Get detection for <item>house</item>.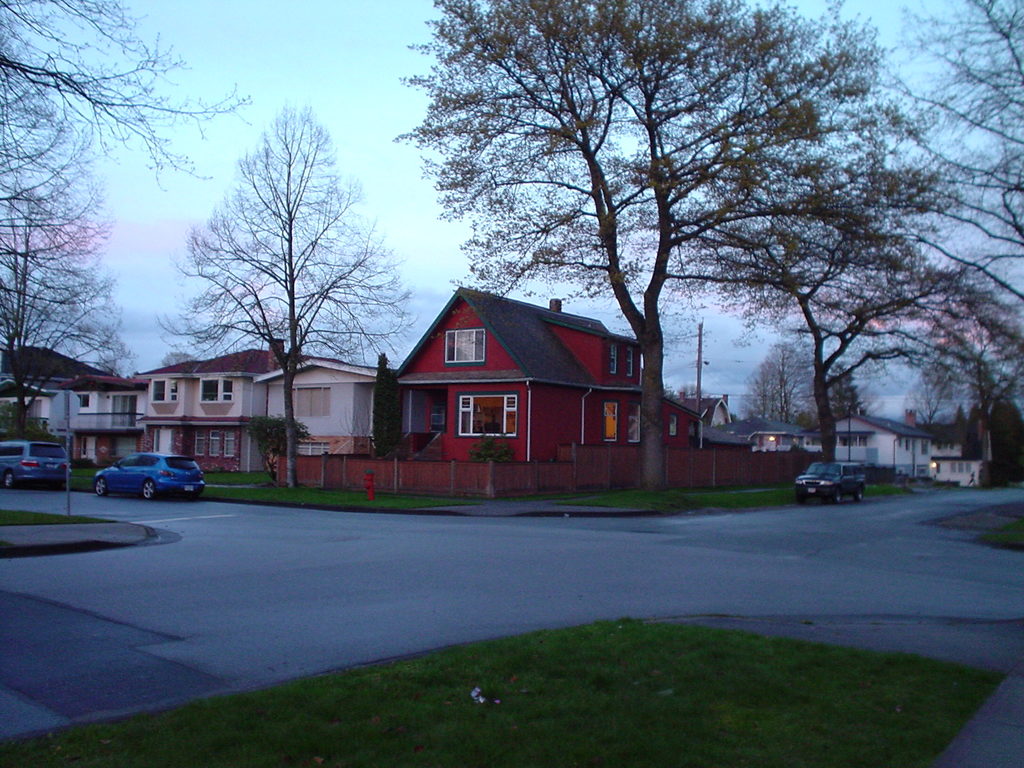
Detection: {"x1": 349, "y1": 278, "x2": 675, "y2": 490}.
